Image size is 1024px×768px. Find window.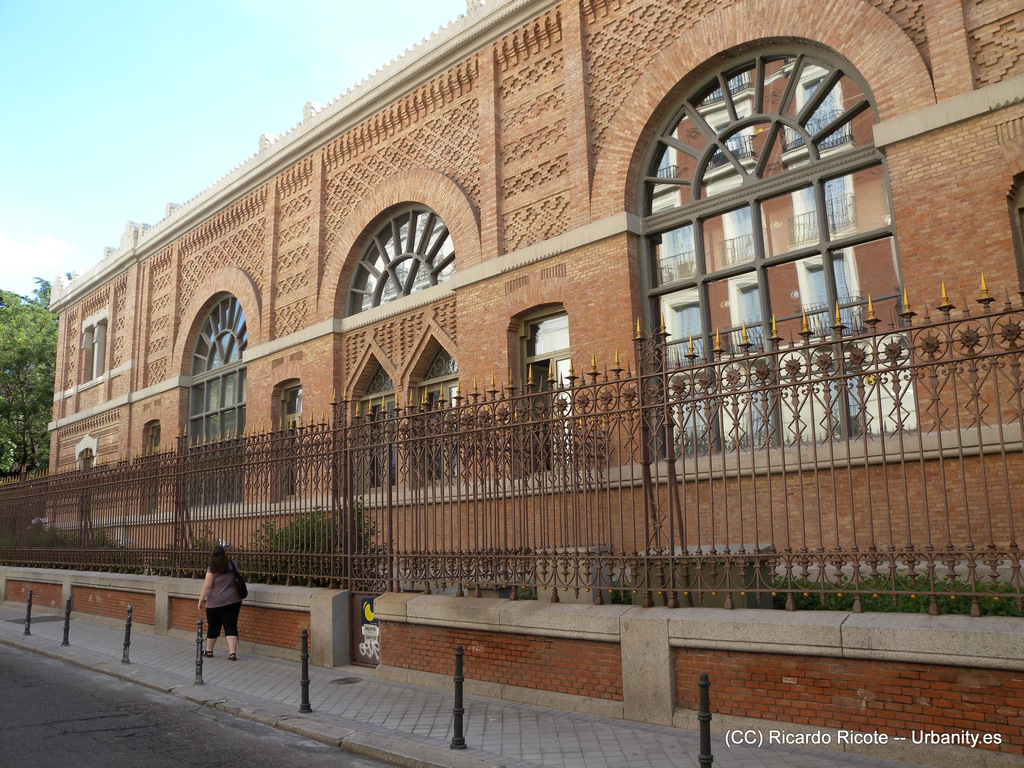
[left=362, top=371, right=401, bottom=490].
